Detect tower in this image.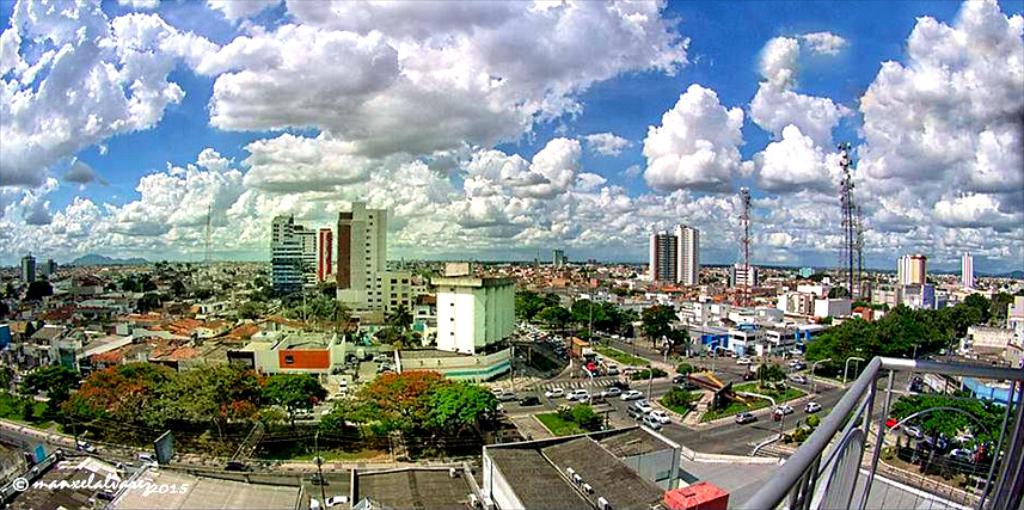
Detection: box(651, 235, 674, 283).
